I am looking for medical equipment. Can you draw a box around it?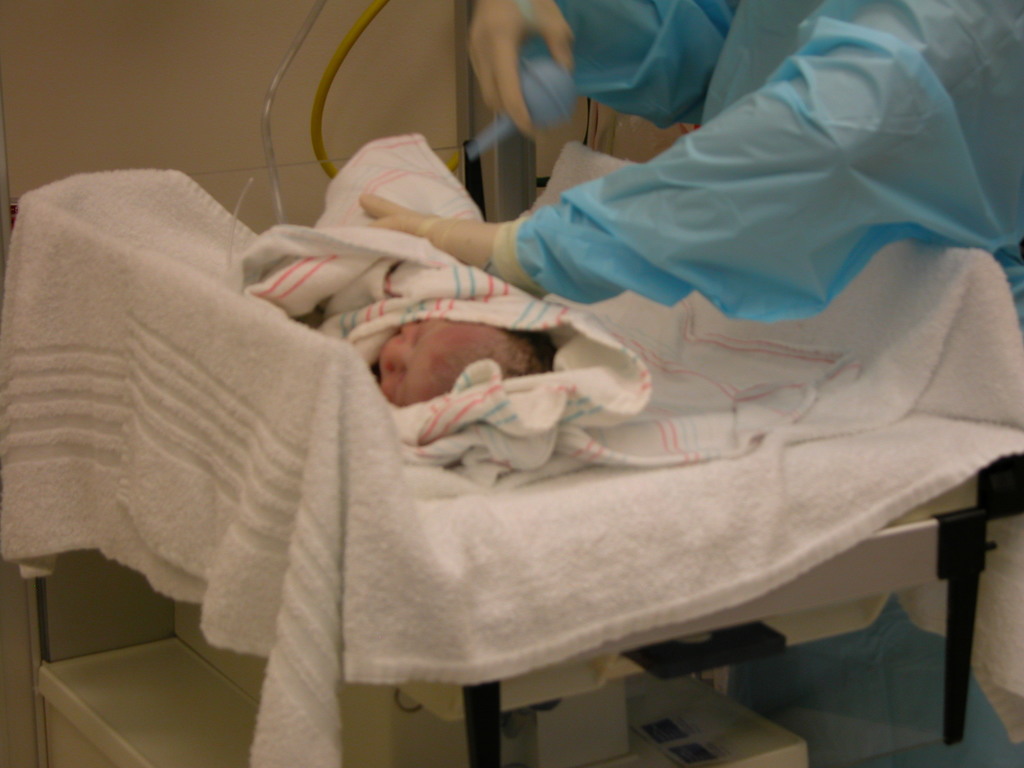
Sure, the bounding box is [457, 53, 575, 167].
